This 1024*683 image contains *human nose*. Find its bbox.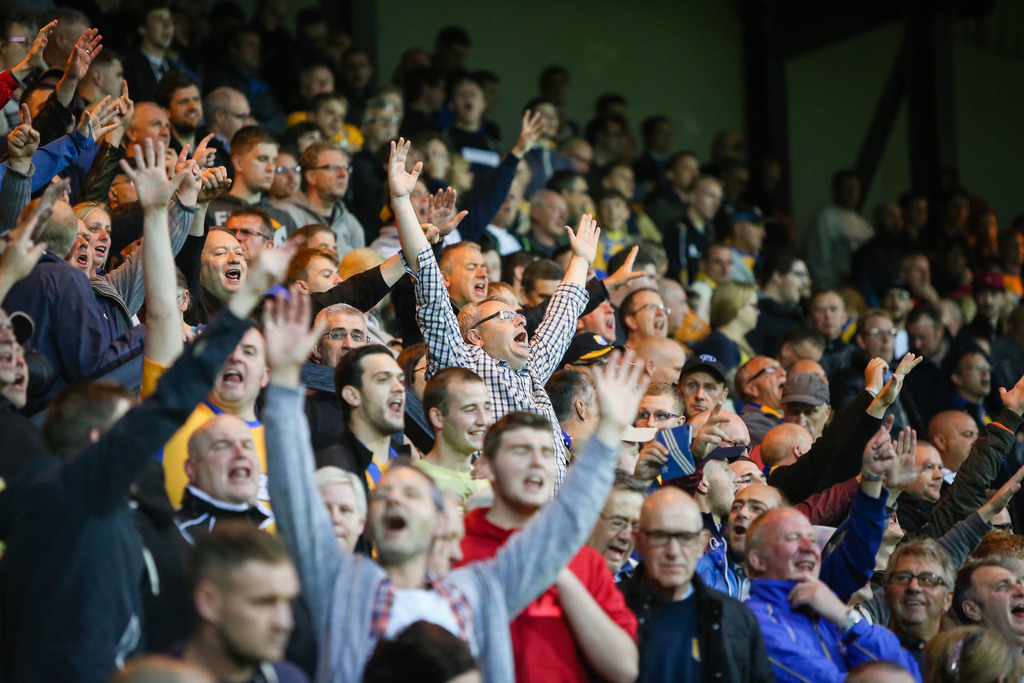
474,267,487,276.
